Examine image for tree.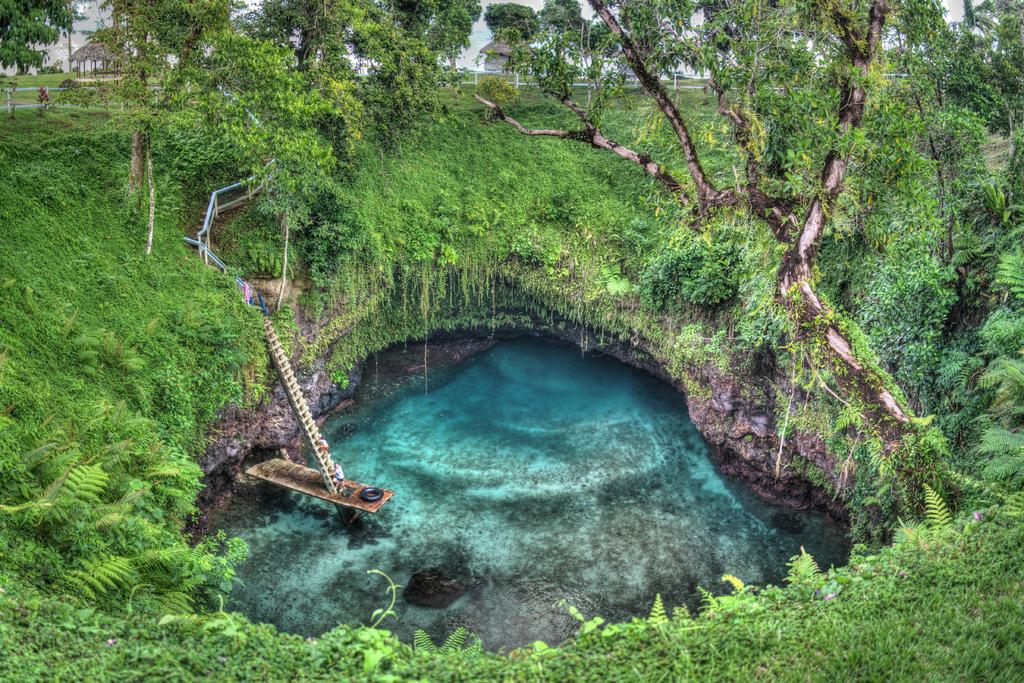
Examination result: (469,0,968,454).
